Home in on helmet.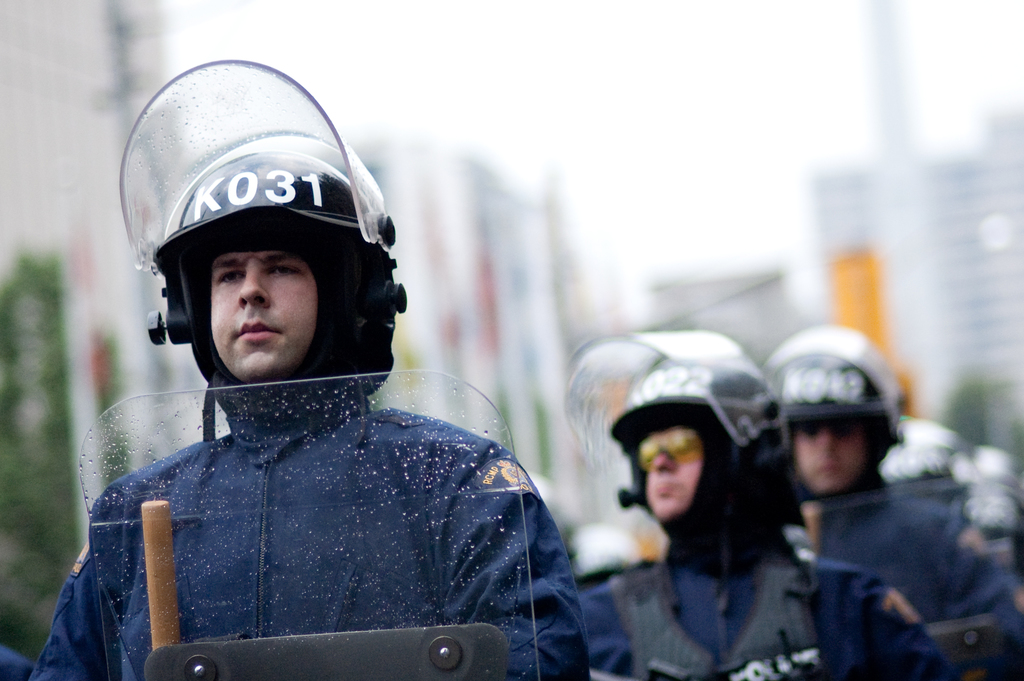
Homed in at 562:329:792:551.
